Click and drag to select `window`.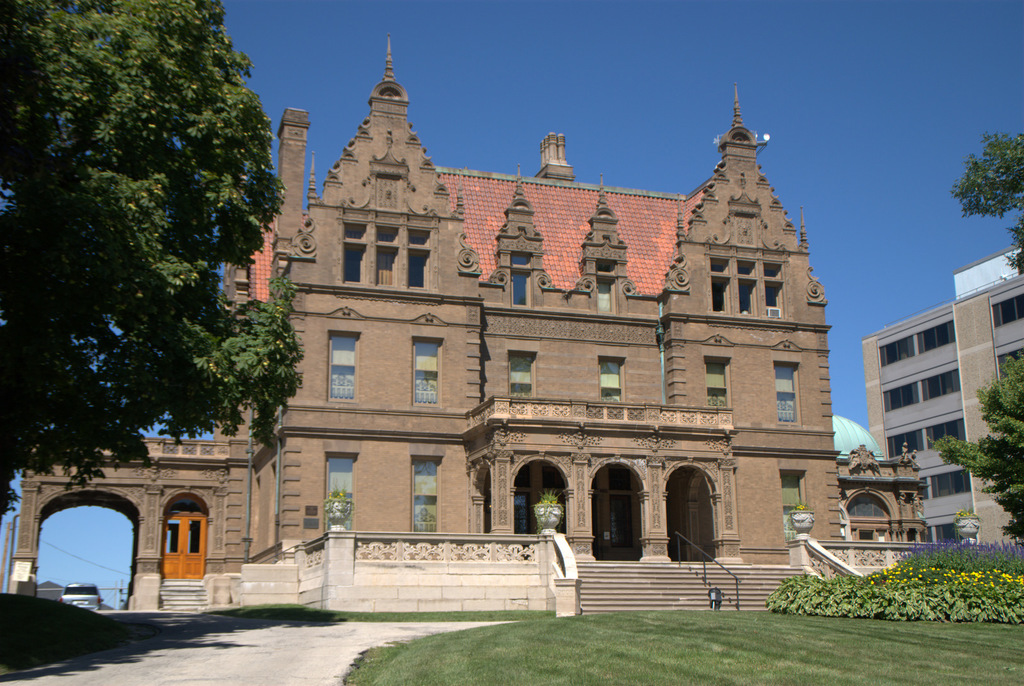
Selection: rect(879, 365, 959, 407).
